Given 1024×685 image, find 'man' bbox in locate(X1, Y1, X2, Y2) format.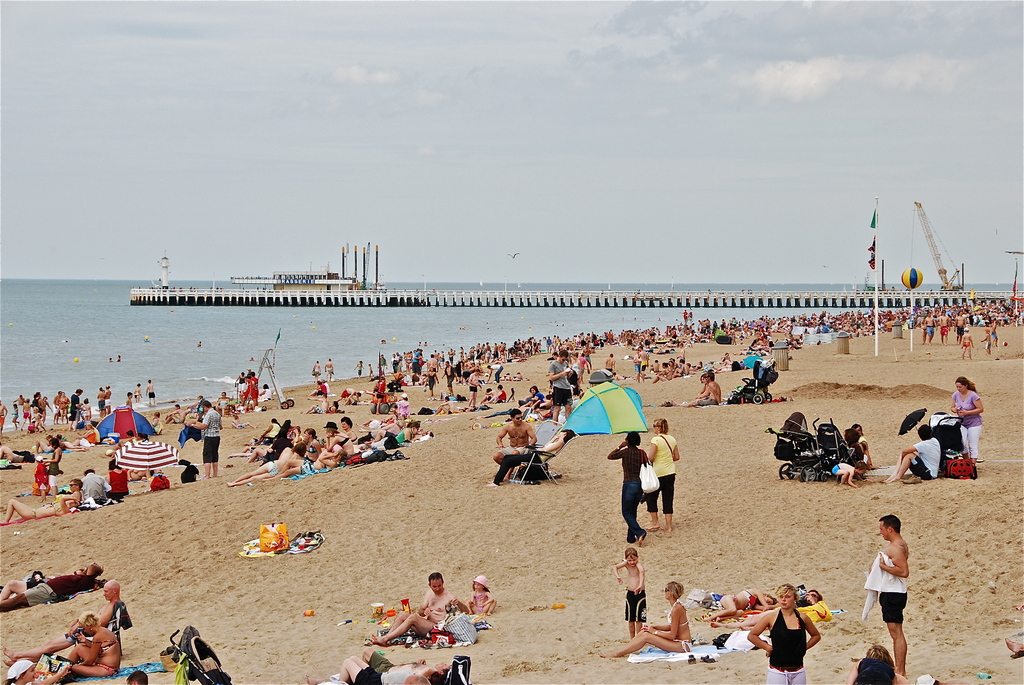
locate(184, 401, 223, 480).
